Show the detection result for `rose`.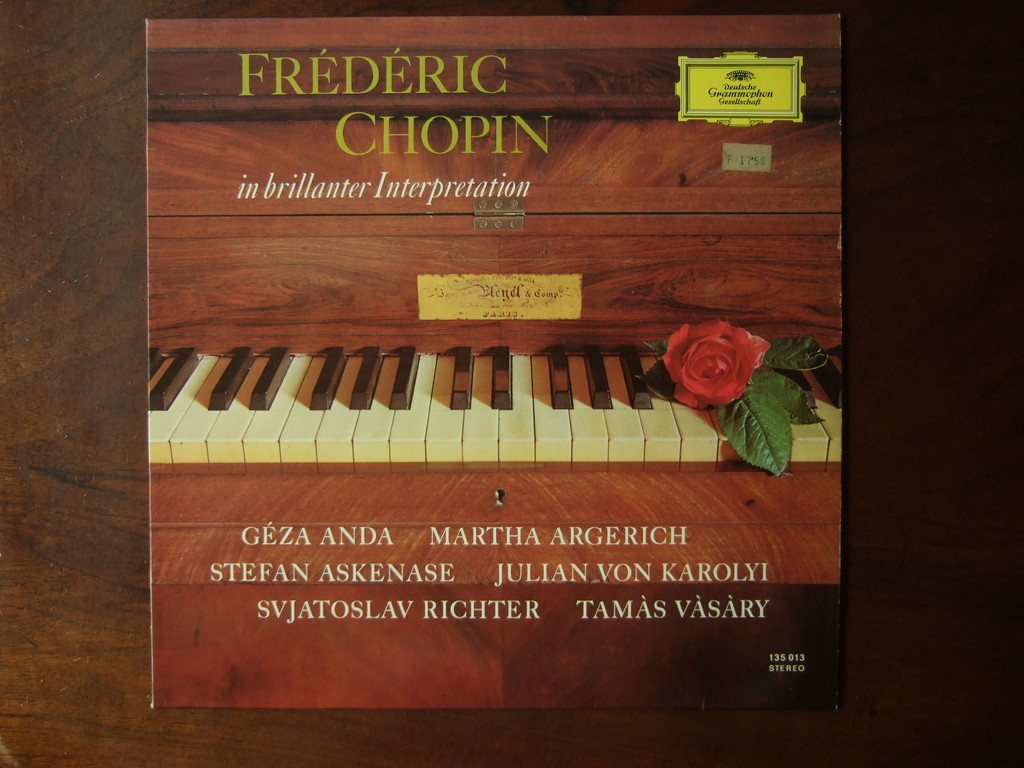
(x1=659, y1=320, x2=769, y2=412).
